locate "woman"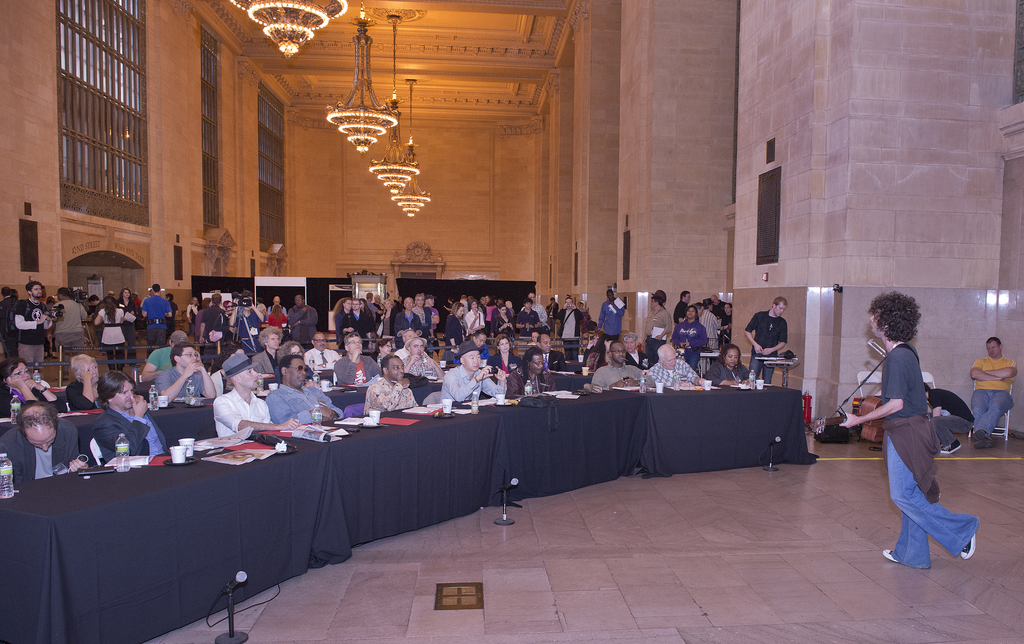
crop(273, 341, 316, 389)
